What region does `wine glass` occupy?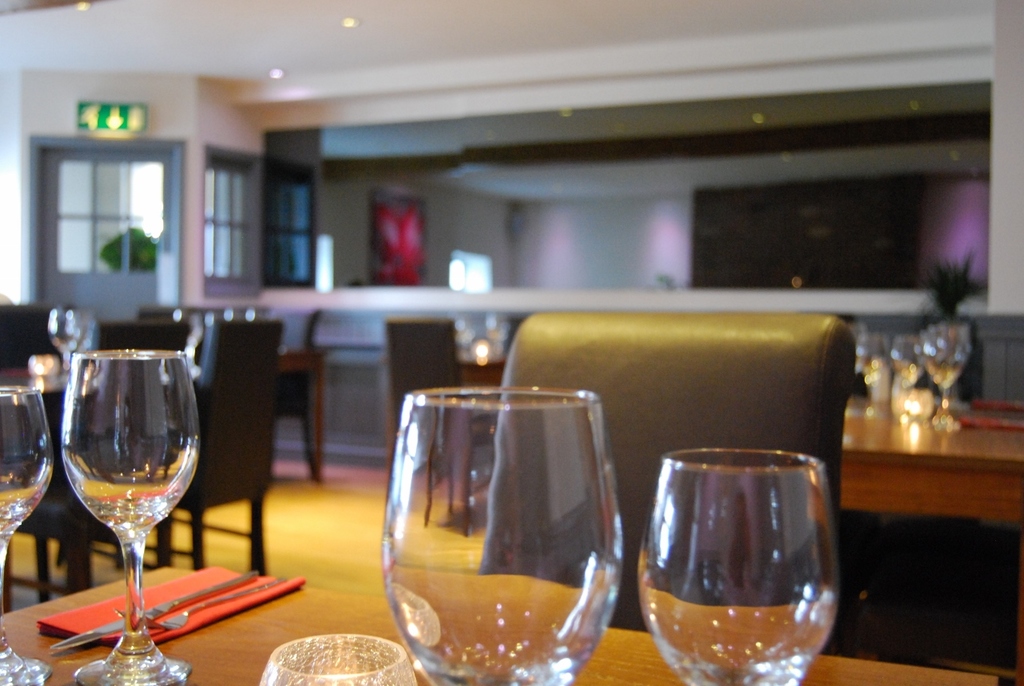
box(381, 381, 627, 685).
